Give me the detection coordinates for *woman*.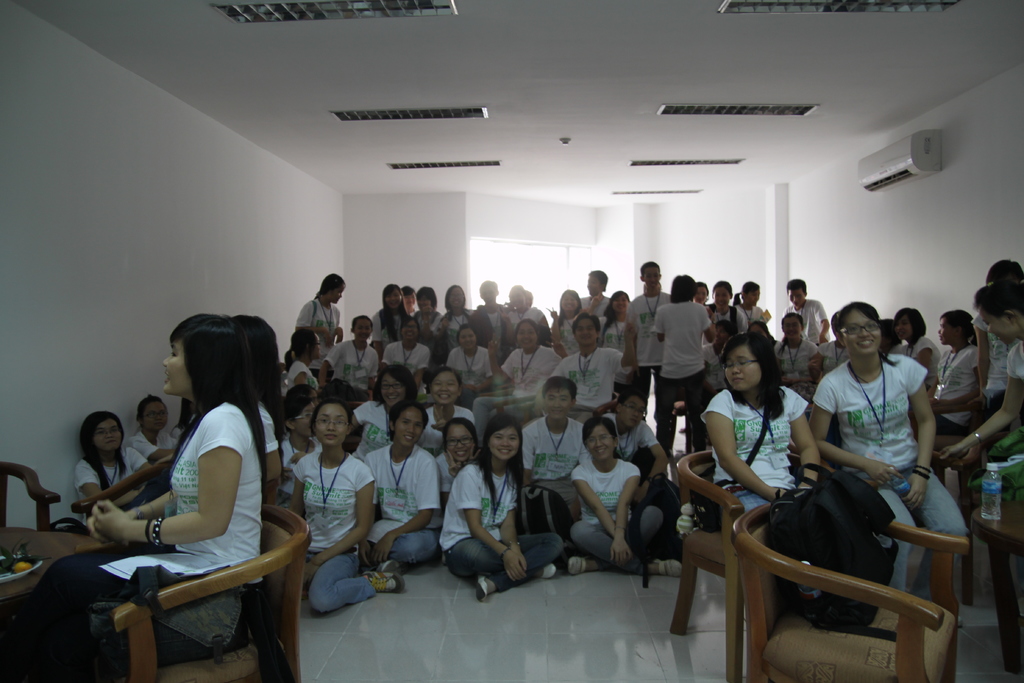
[2, 311, 271, 682].
